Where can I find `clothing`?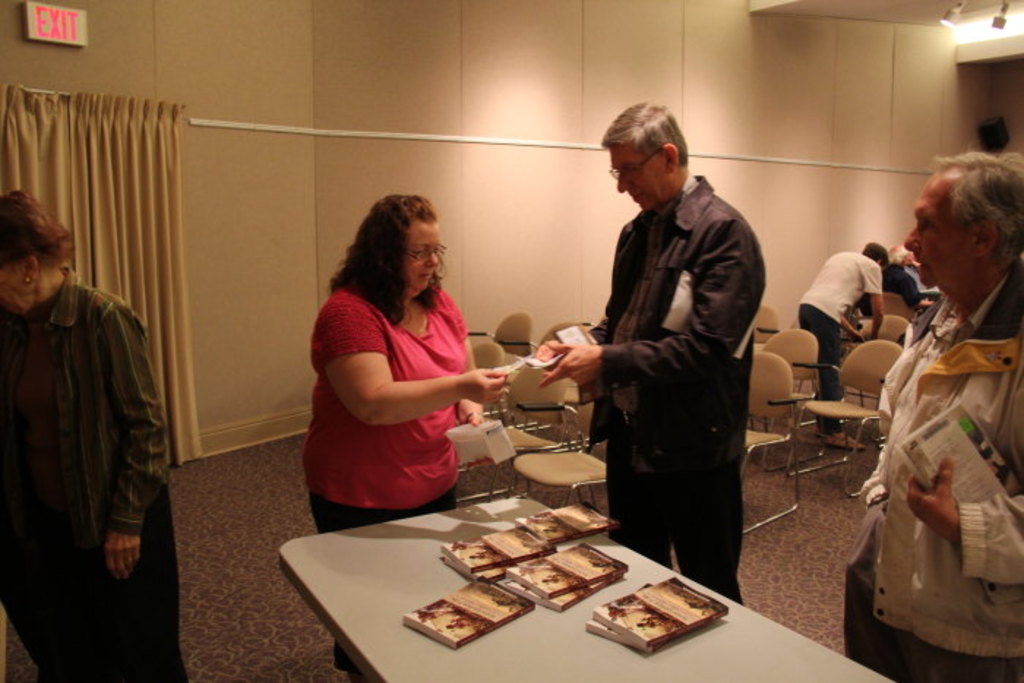
You can find it at crop(587, 173, 759, 604).
